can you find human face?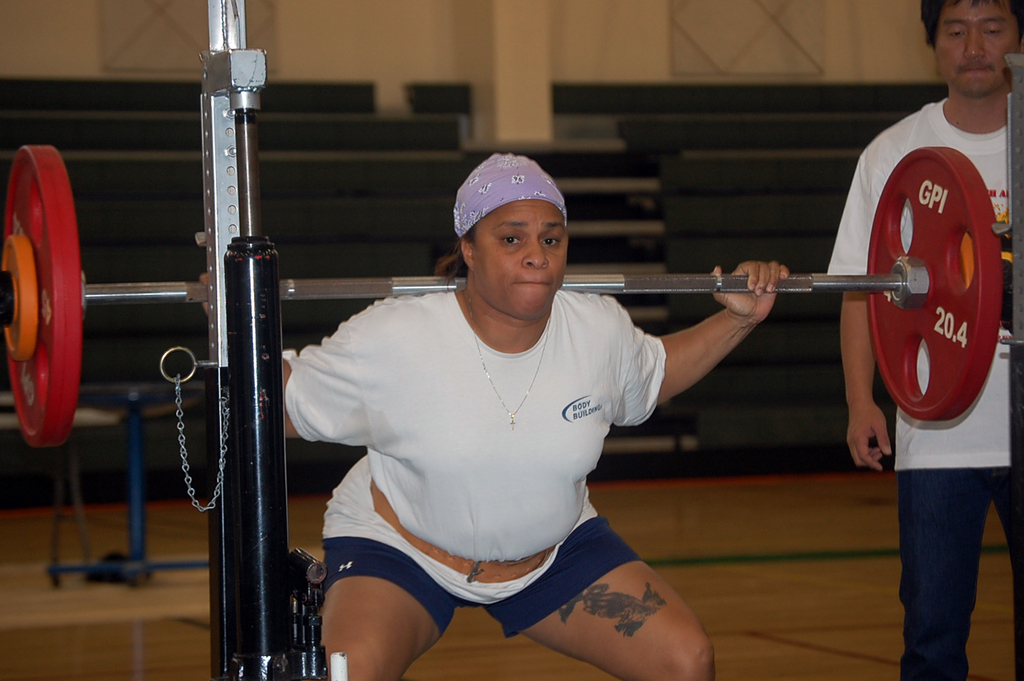
Yes, bounding box: rect(479, 200, 572, 313).
